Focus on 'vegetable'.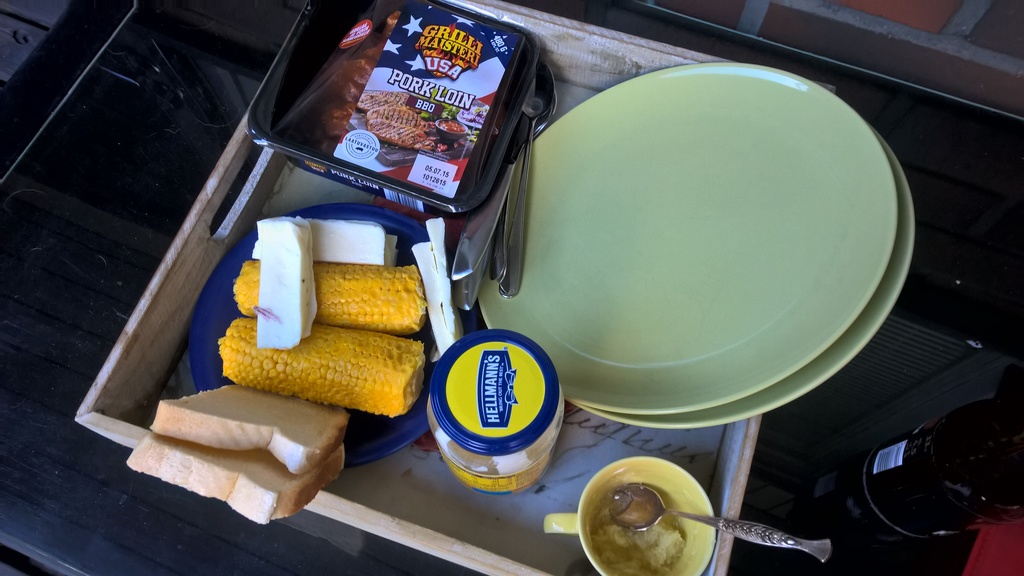
Focused at crop(237, 257, 429, 340).
